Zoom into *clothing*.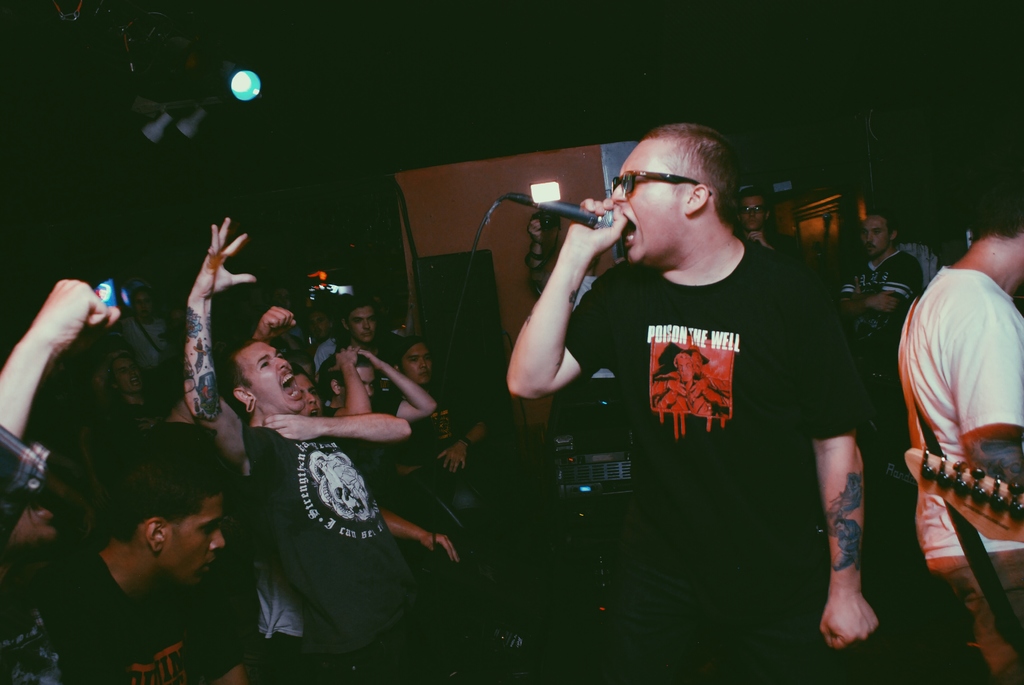
Zoom target: bbox(240, 427, 430, 657).
